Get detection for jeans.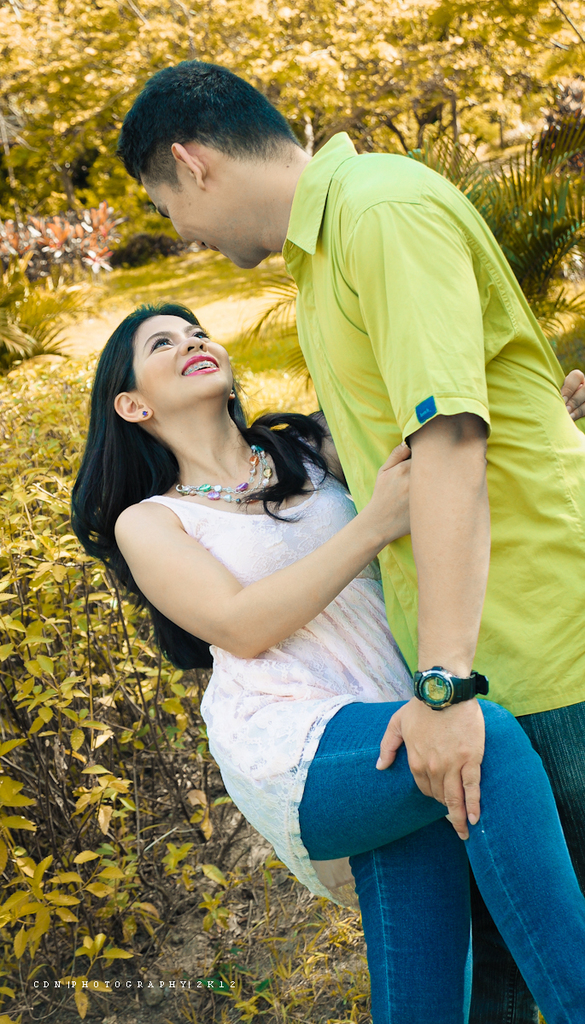
Detection: Rect(473, 693, 584, 1020).
